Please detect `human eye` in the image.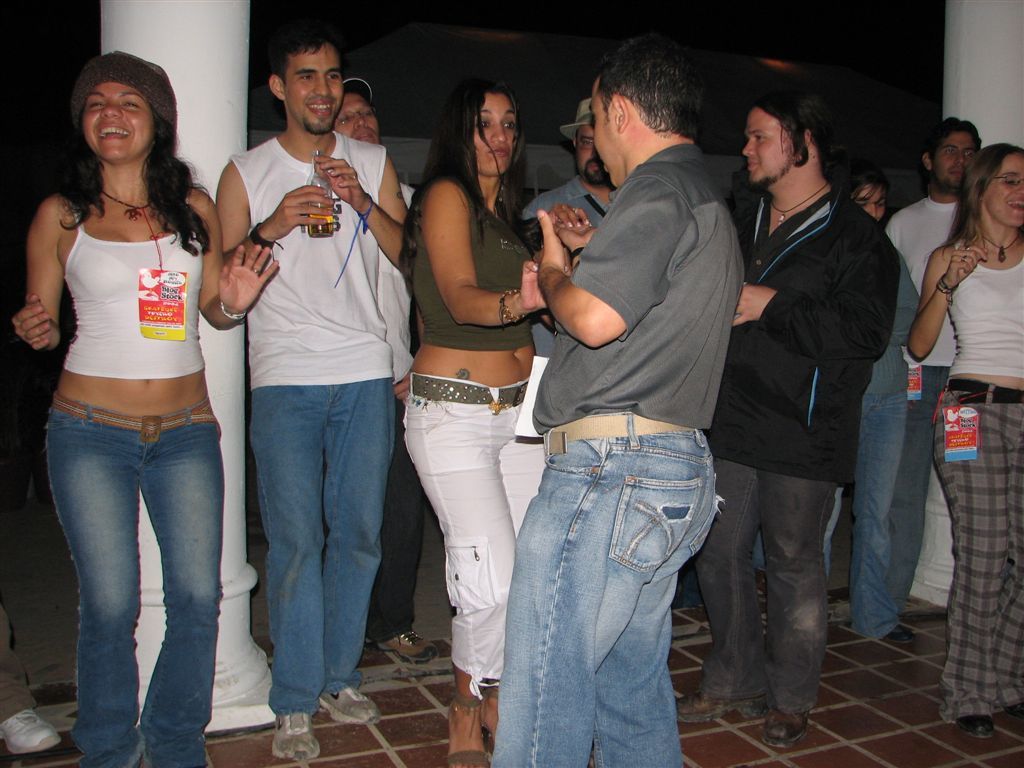
region(296, 69, 319, 81).
